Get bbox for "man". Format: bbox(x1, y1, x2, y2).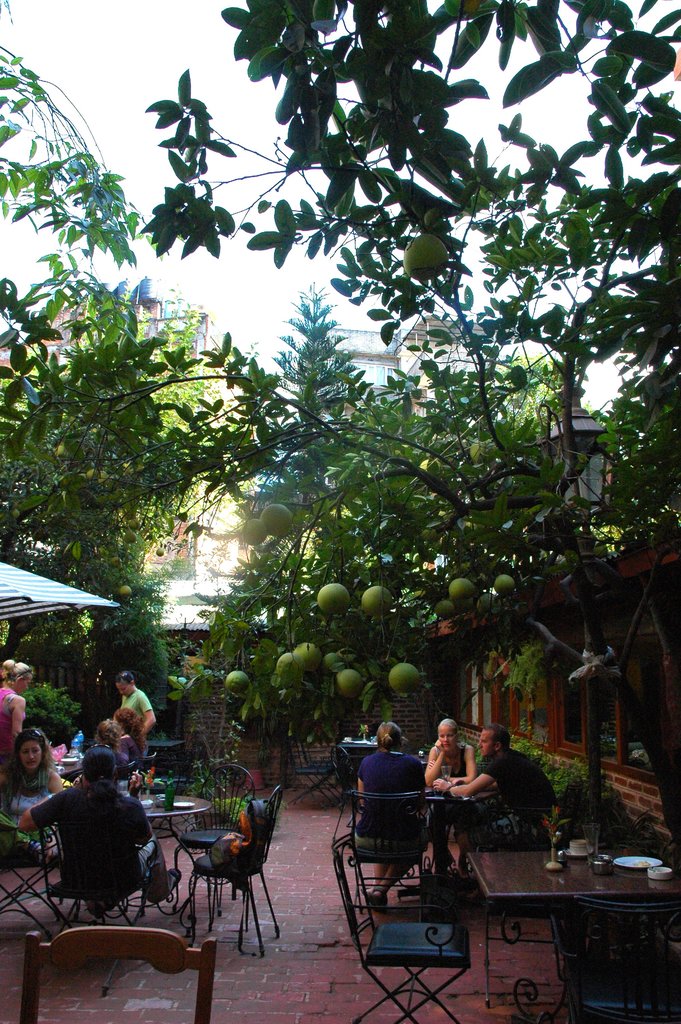
bbox(430, 726, 559, 857).
